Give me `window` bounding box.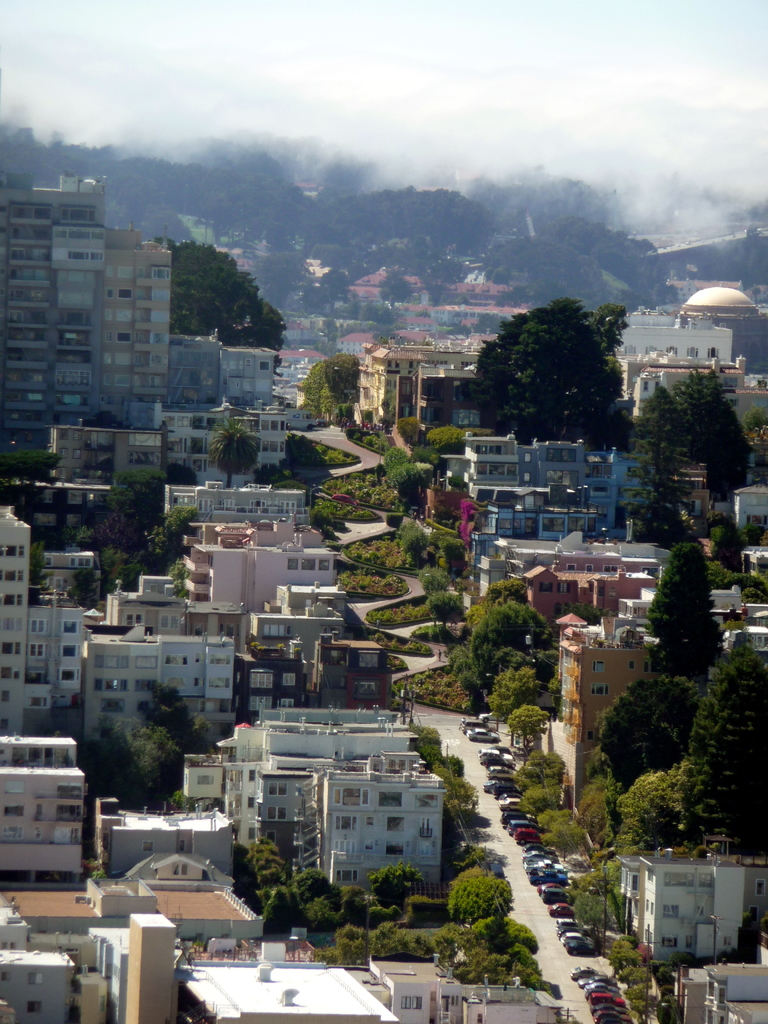
detection(658, 906, 677, 916).
